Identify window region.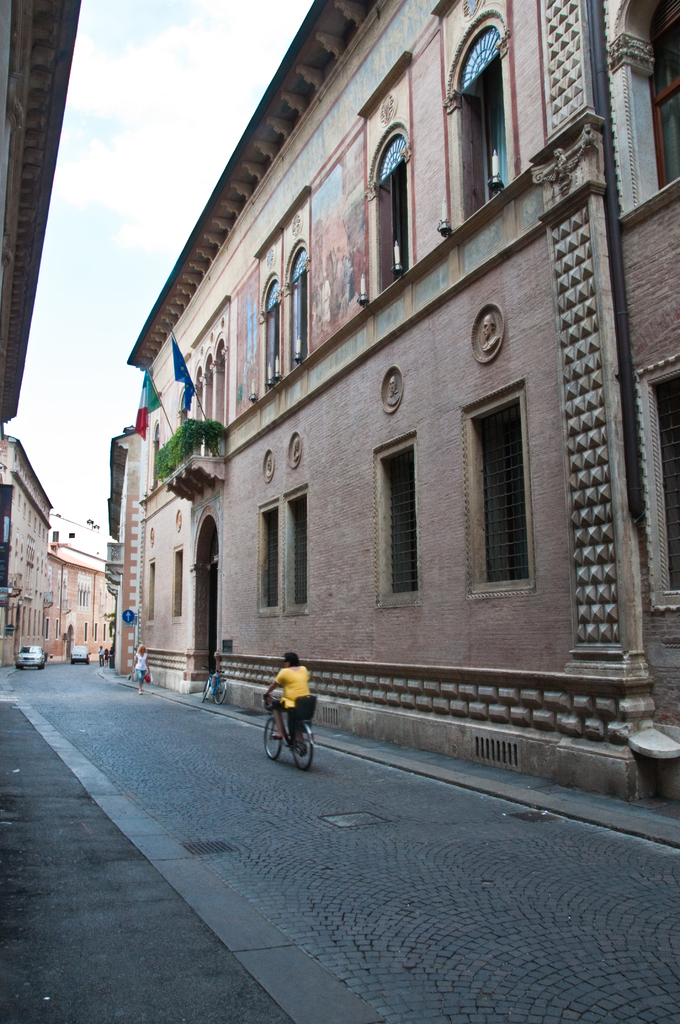
Region: box=[609, 0, 679, 228].
